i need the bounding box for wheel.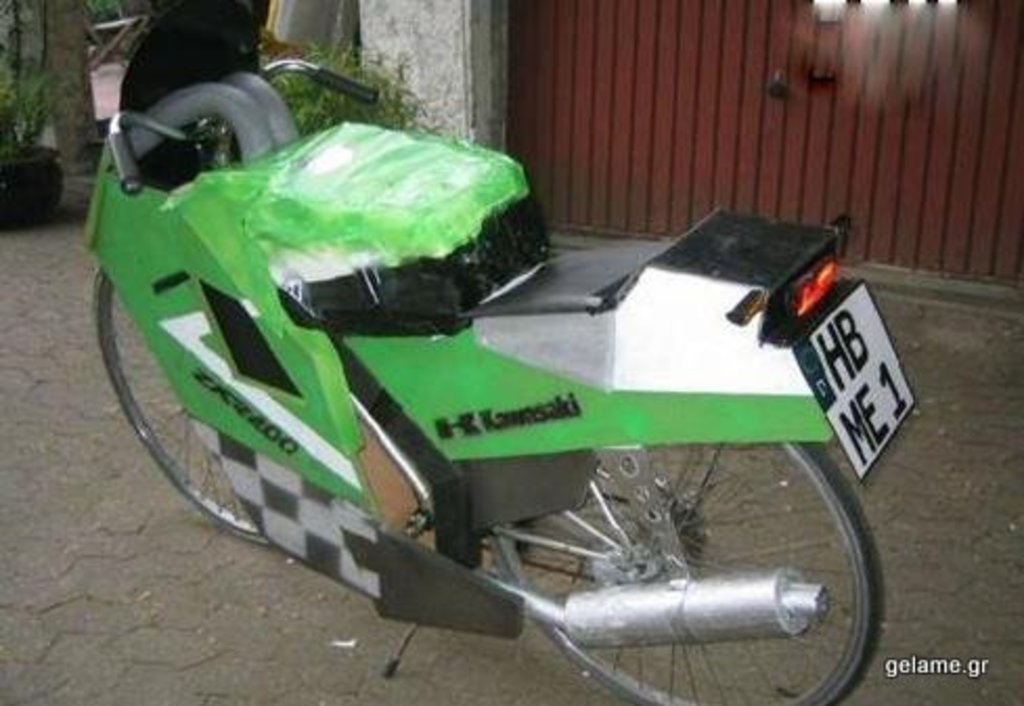
Here it is: (x1=84, y1=262, x2=429, y2=540).
